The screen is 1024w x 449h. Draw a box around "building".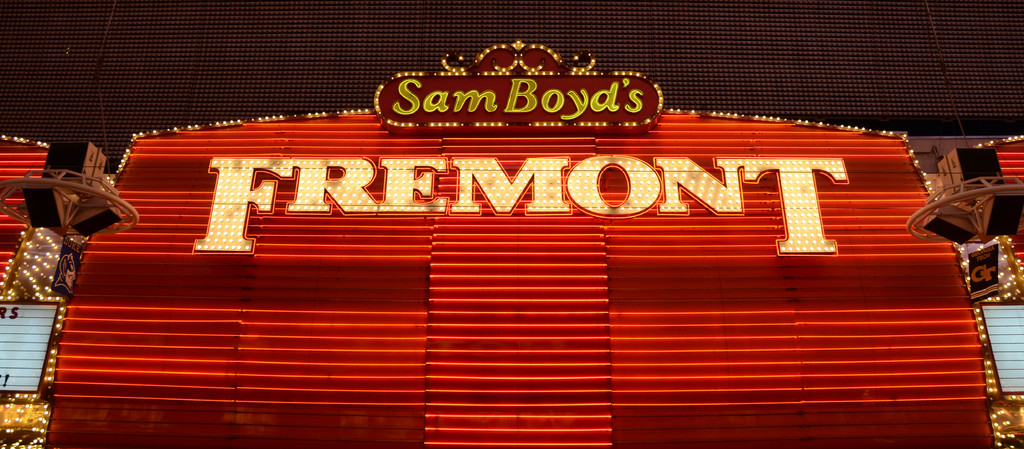
0 0 1023 448.
